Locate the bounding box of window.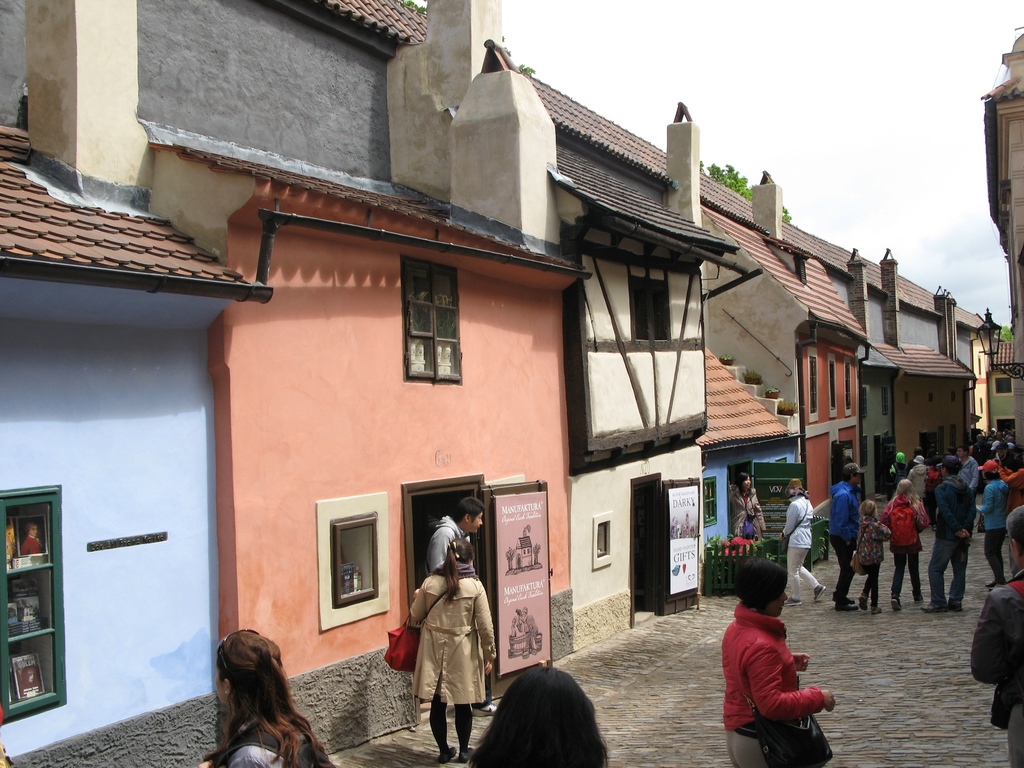
Bounding box: crop(401, 272, 461, 401).
